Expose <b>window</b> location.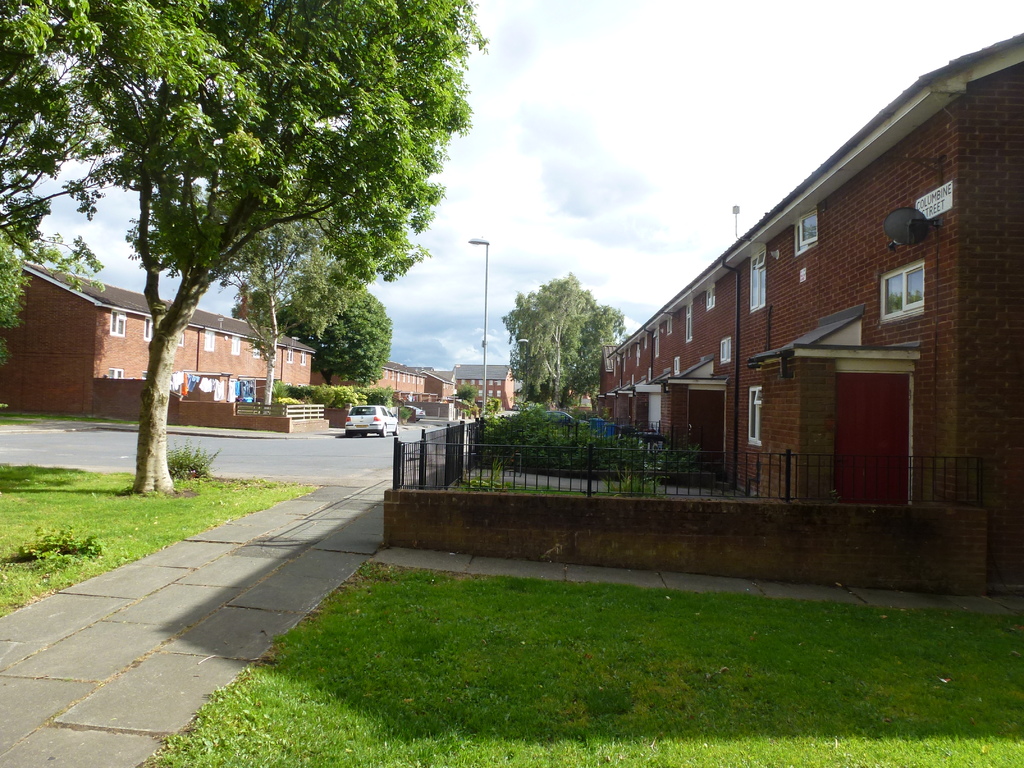
Exposed at 718,335,730,362.
